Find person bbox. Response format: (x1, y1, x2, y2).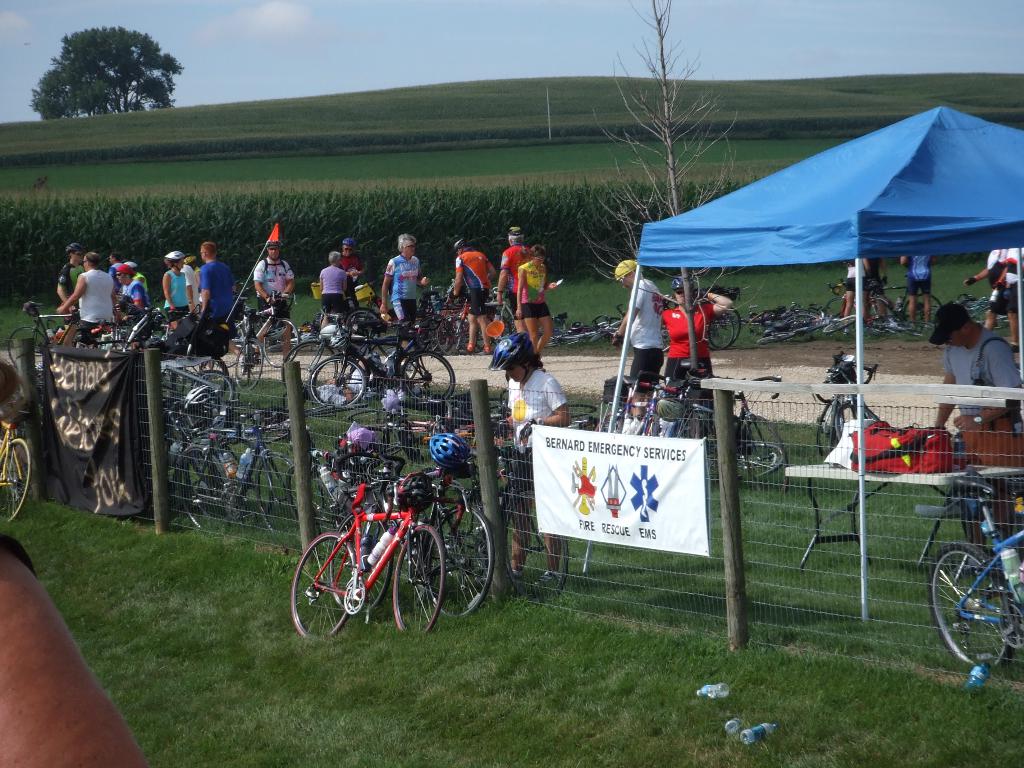
(210, 249, 333, 318).
